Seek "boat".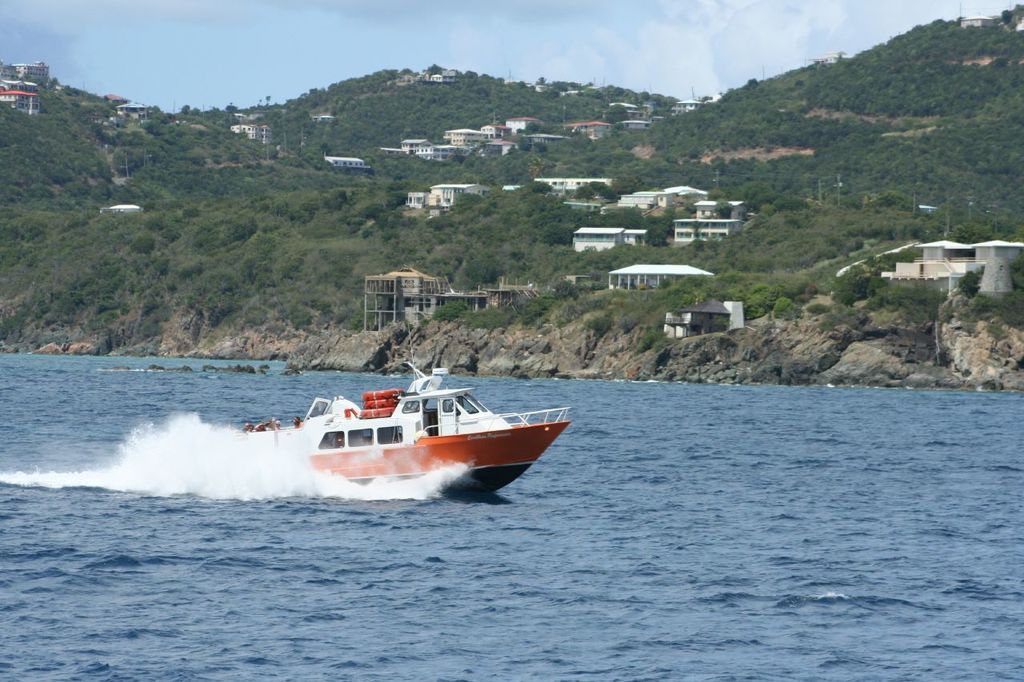
{"x1": 204, "y1": 357, "x2": 573, "y2": 499}.
